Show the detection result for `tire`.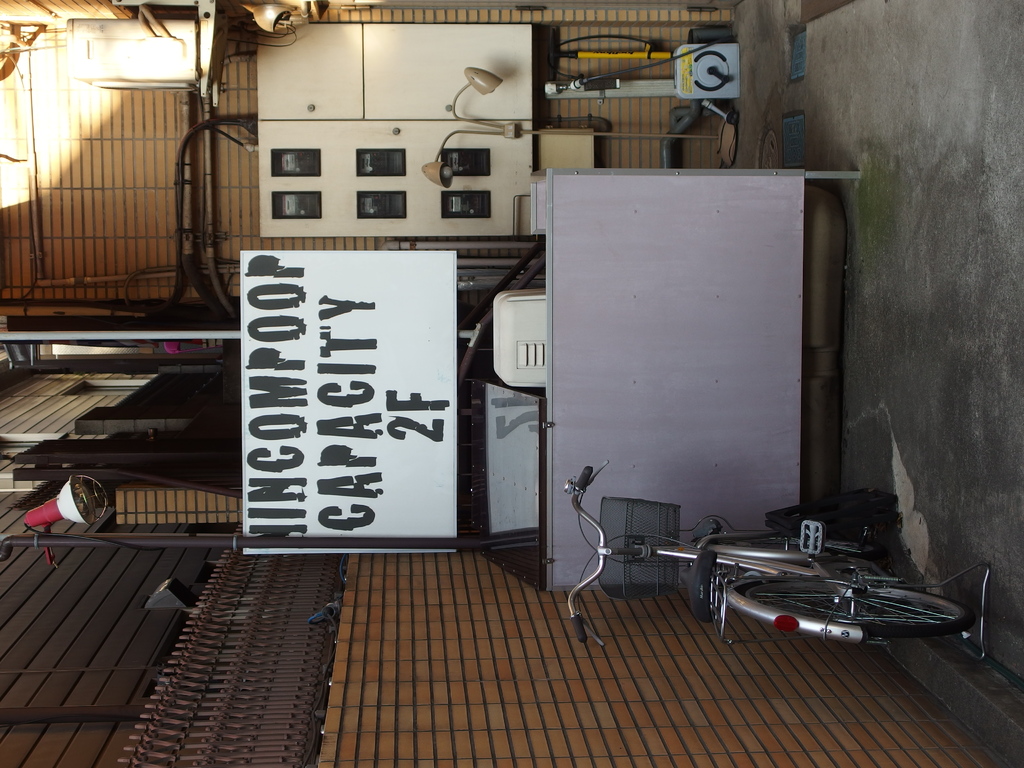
region(696, 528, 890, 564).
